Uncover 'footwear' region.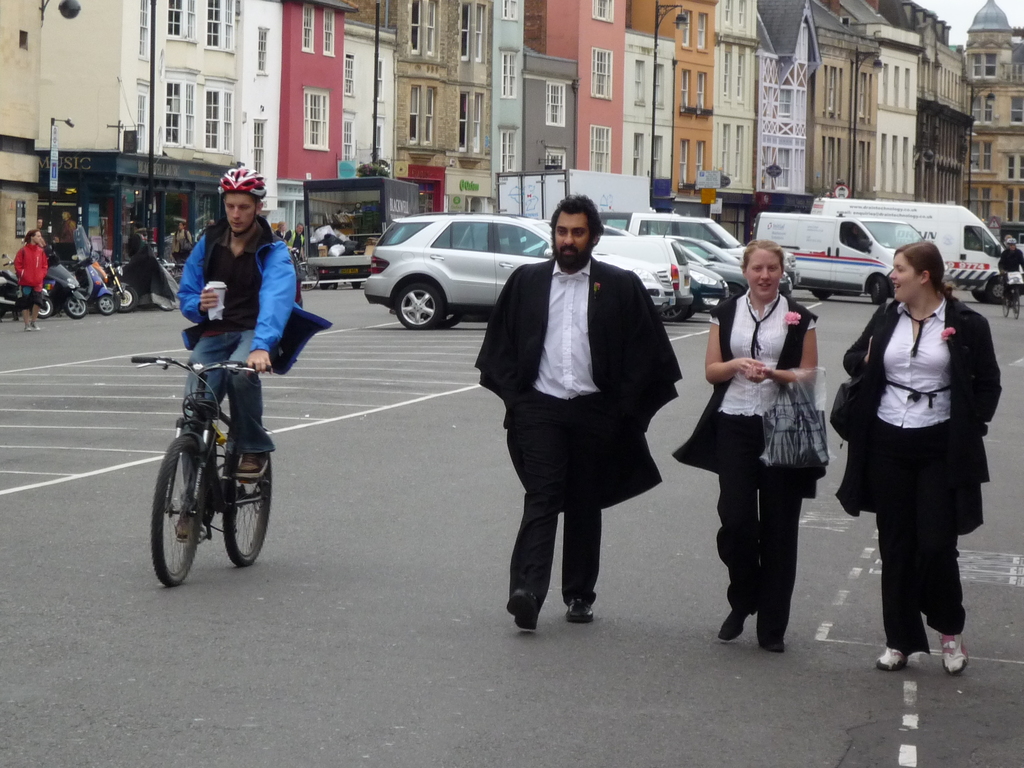
Uncovered: 943,634,969,678.
